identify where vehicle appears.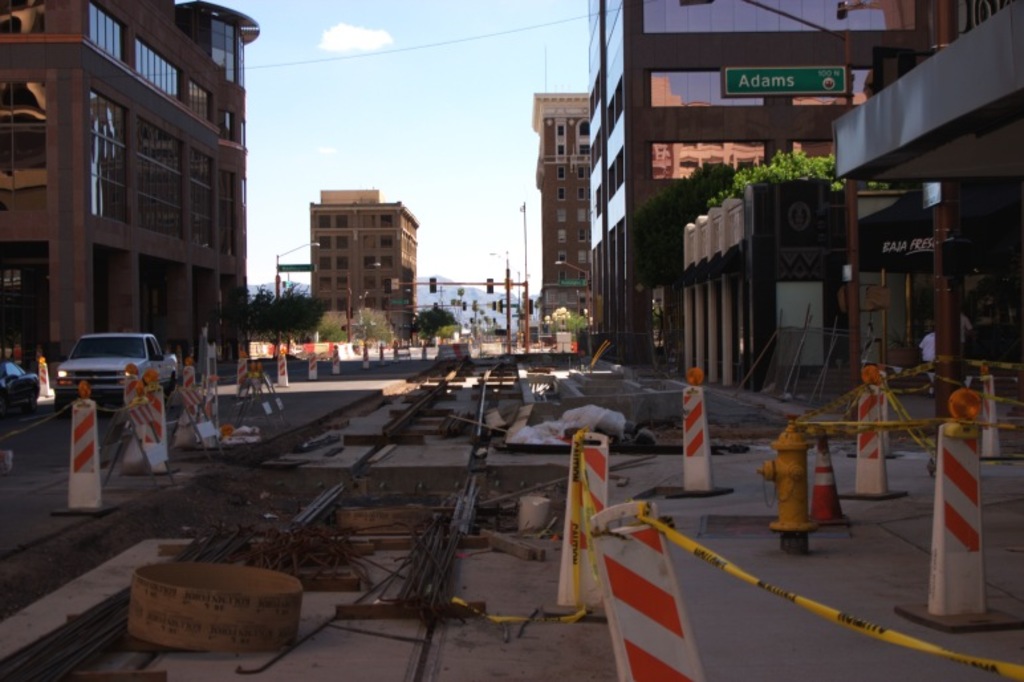
Appears at 0, 354, 42, 407.
